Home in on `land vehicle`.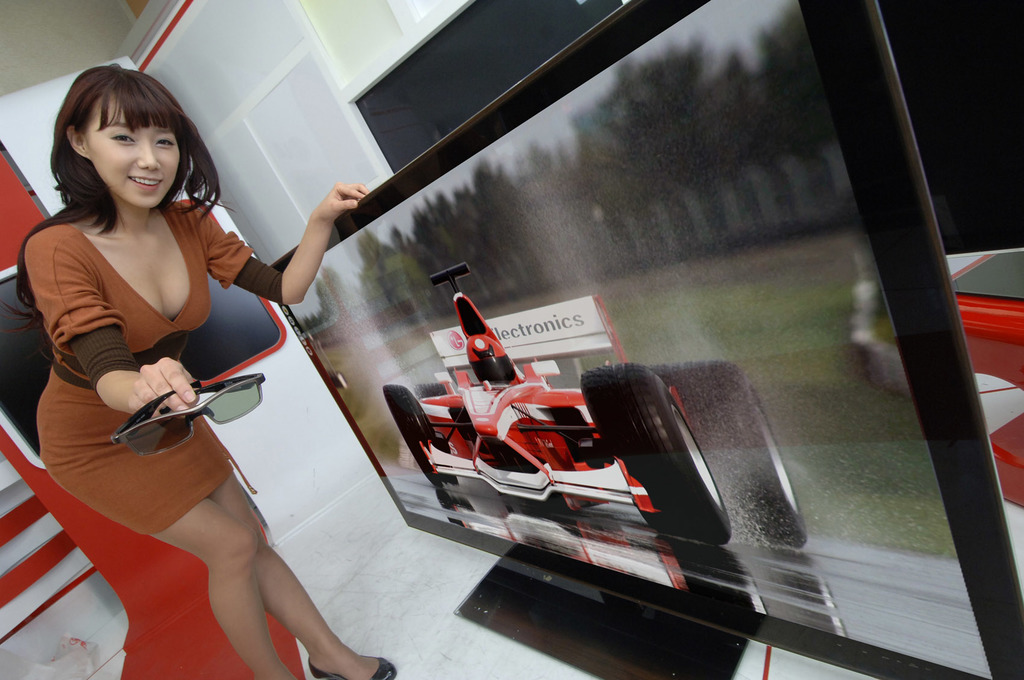
Homed in at left=382, top=259, right=732, bottom=541.
